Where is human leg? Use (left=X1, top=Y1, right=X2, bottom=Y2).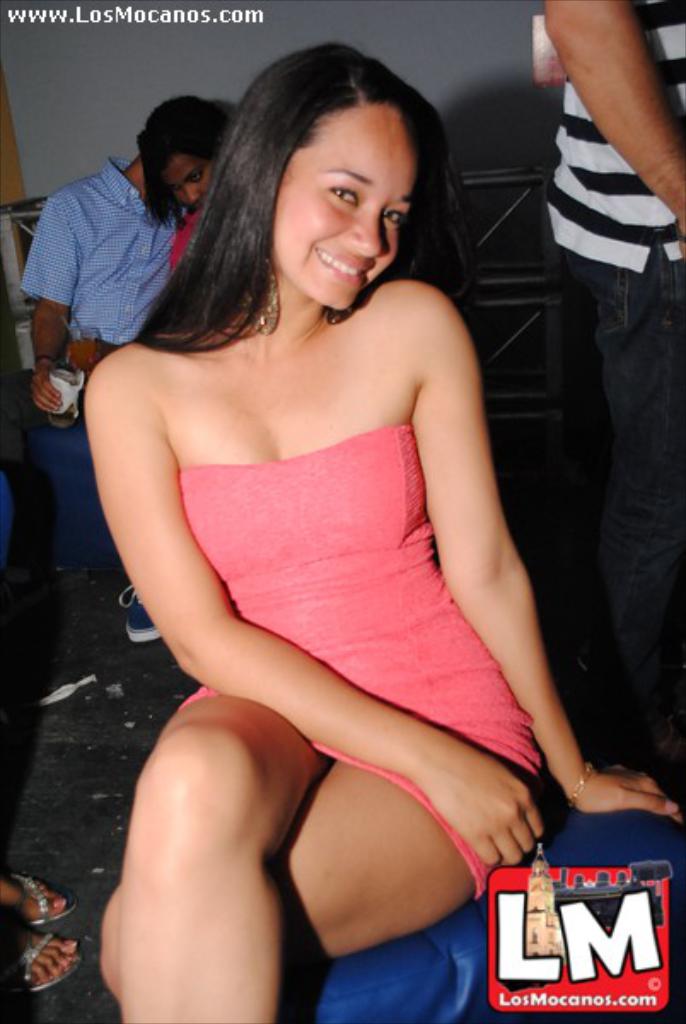
(left=0, top=928, right=77, bottom=997).
